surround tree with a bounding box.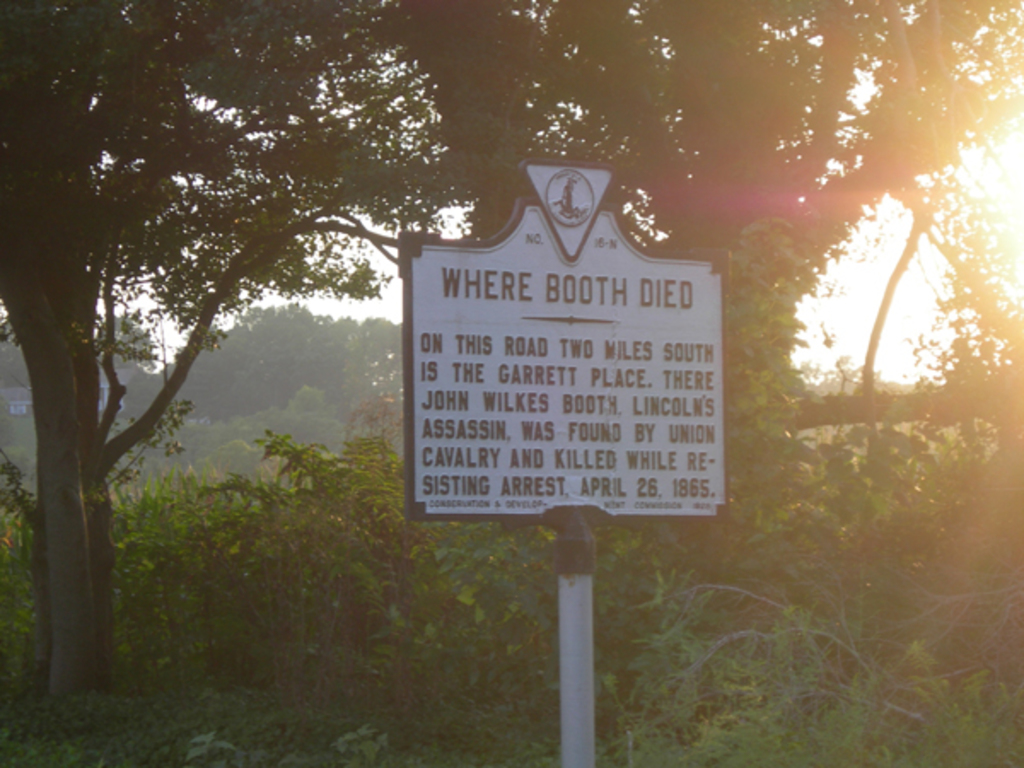
BBox(0, 0, 563, 703).
